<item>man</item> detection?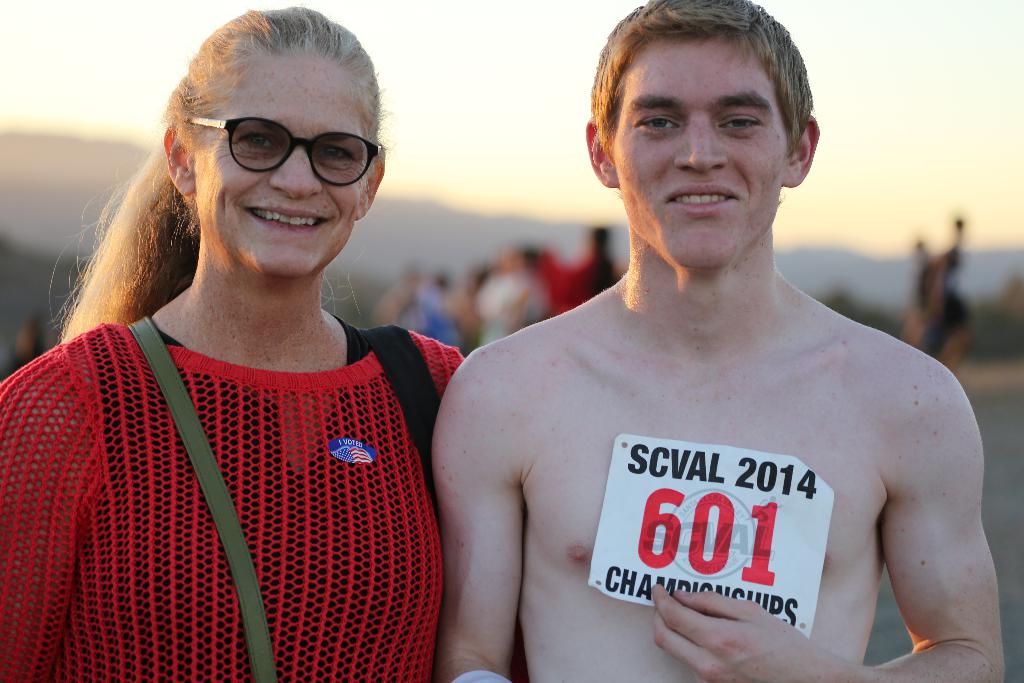
select_region(397, 0, 1007, 676)
